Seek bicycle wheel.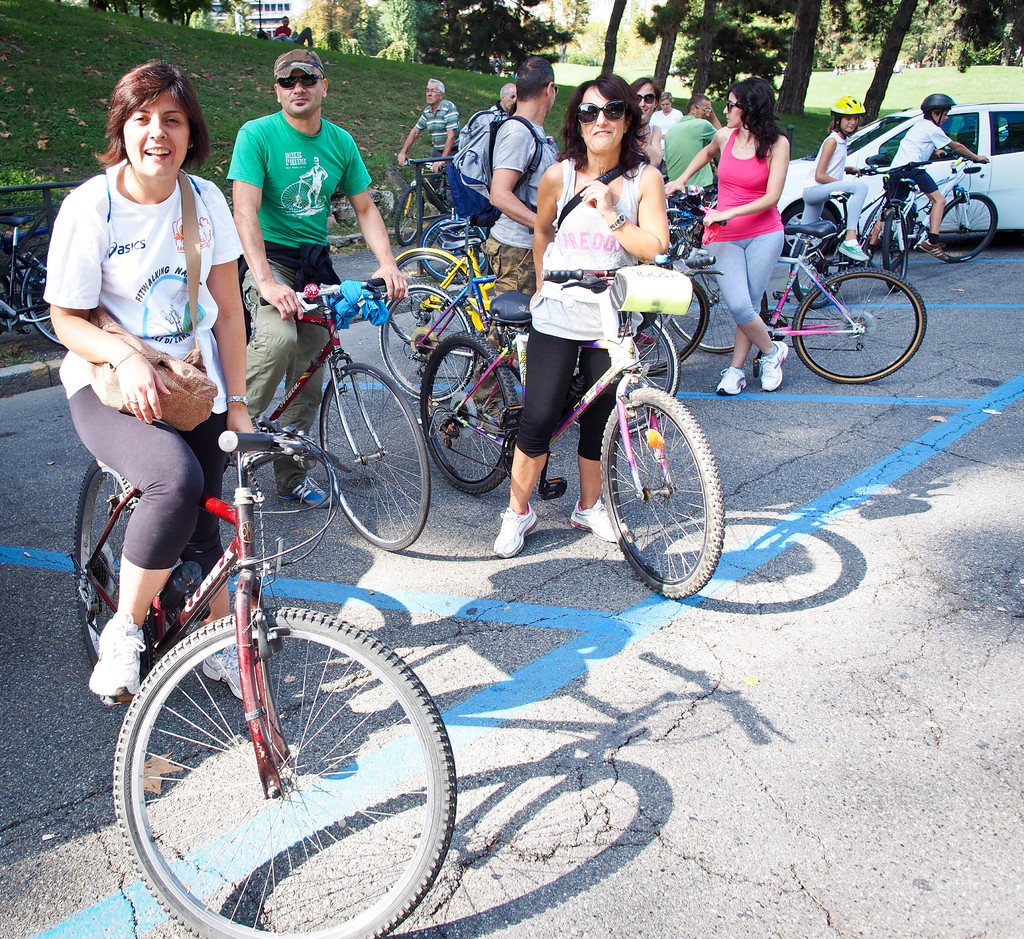
[left=22, top=260, right=63, bottom=351].
